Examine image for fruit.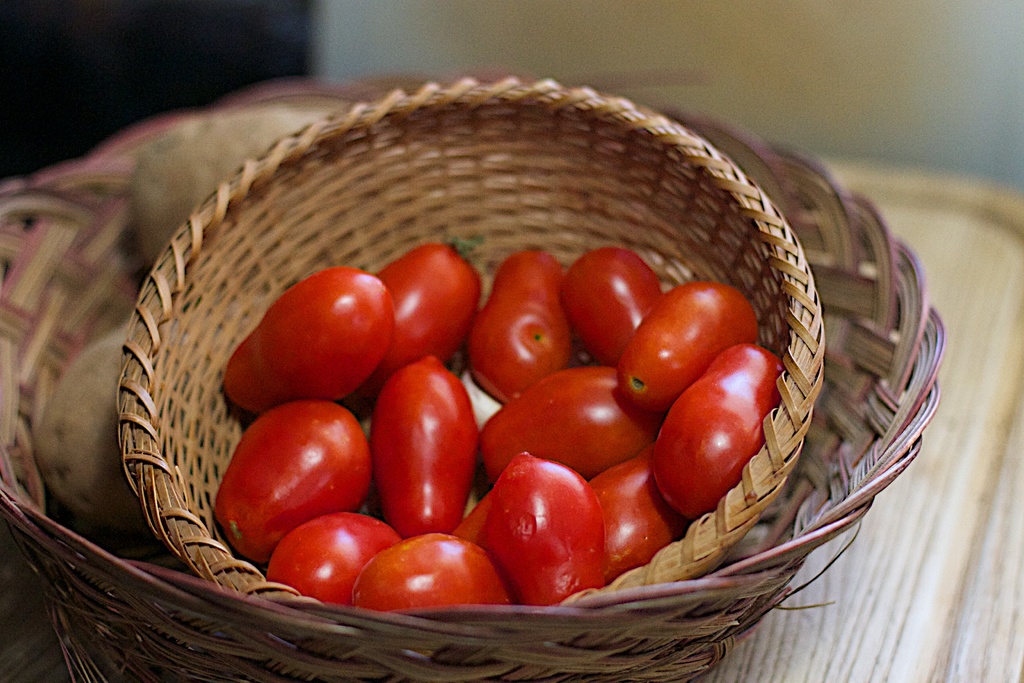
Examination result: region(474, 455, 621, 616).
